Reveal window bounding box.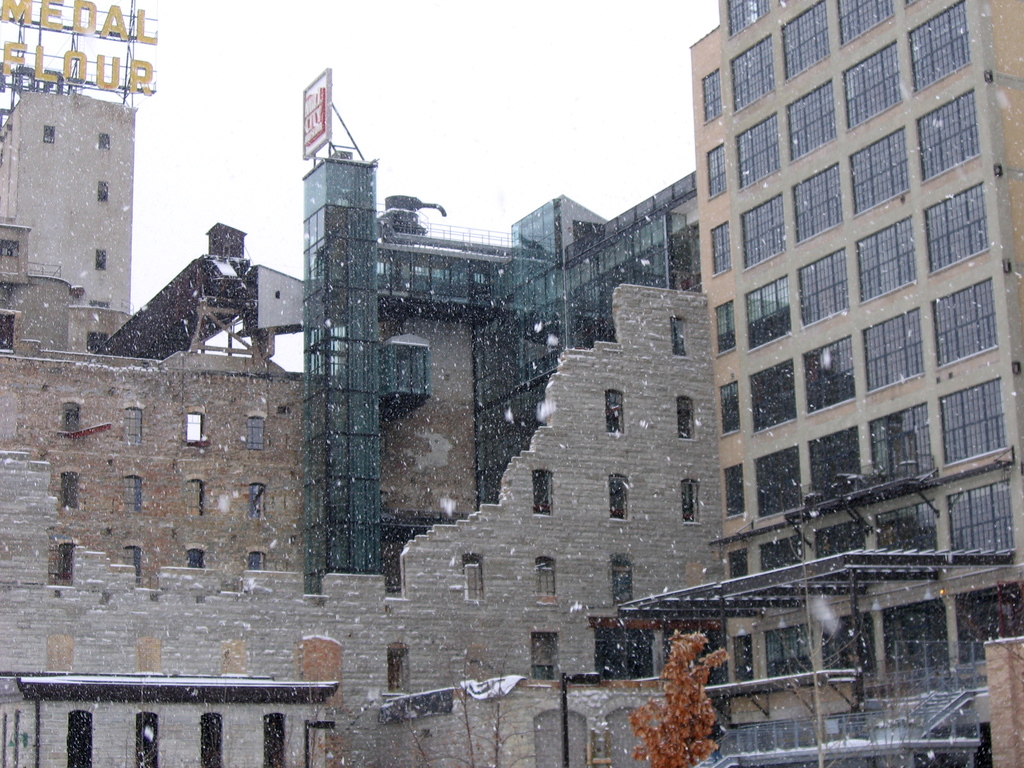
Revealed: detection(935, 280, 992, 367).
